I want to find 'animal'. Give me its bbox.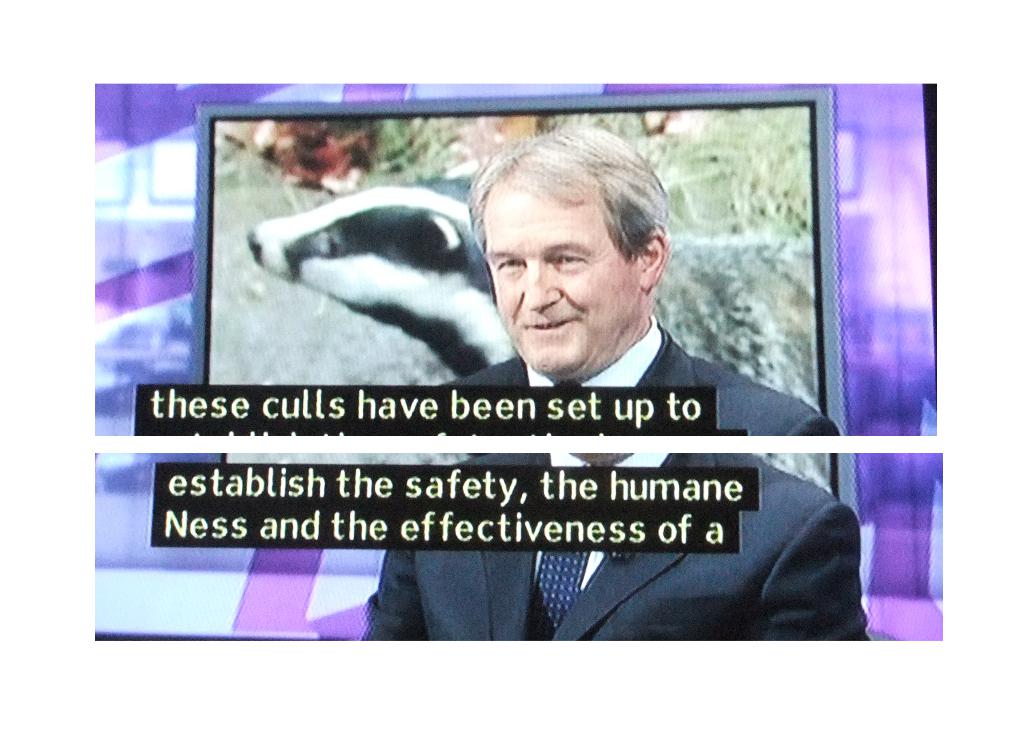
[x1=246, y1=178, x2=520, y2=381].
